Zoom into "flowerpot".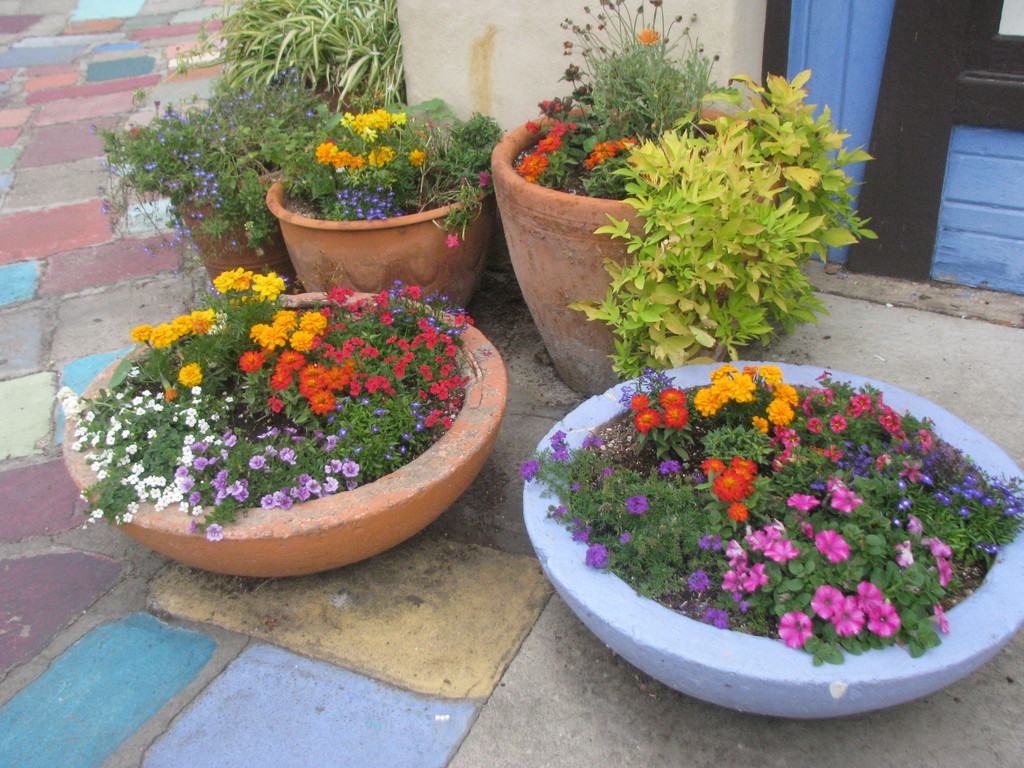
Zoom target: bbox=[267, 176, 492, 322].
